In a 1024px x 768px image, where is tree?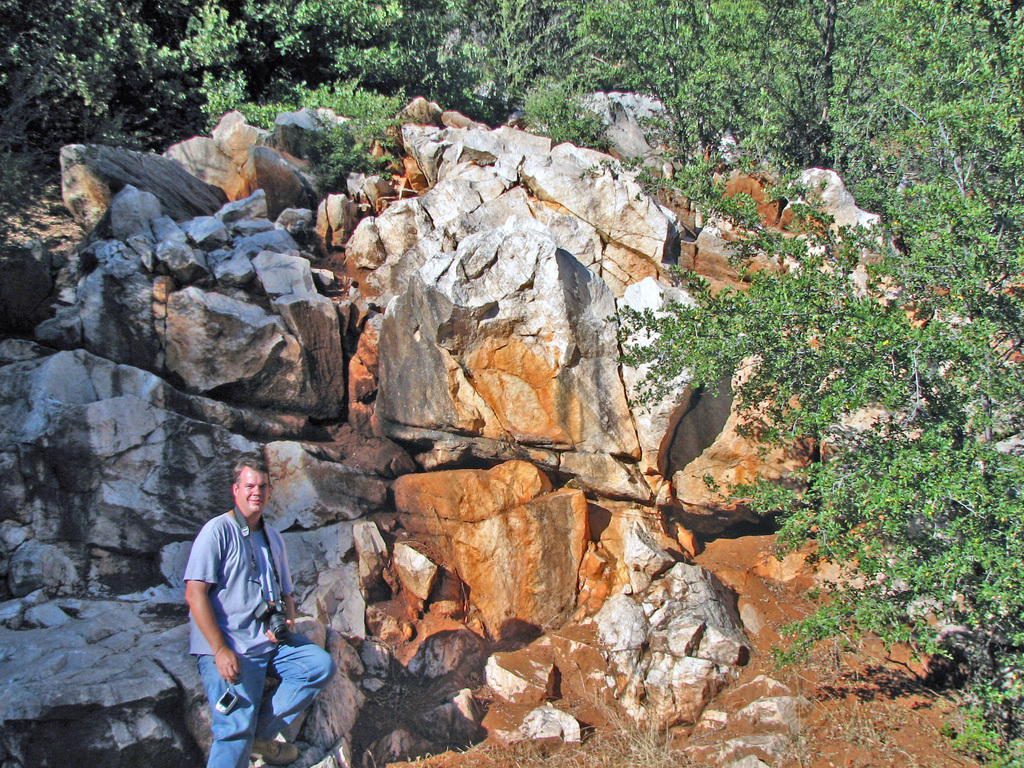
BBox(0, 0, 1023, 767).
